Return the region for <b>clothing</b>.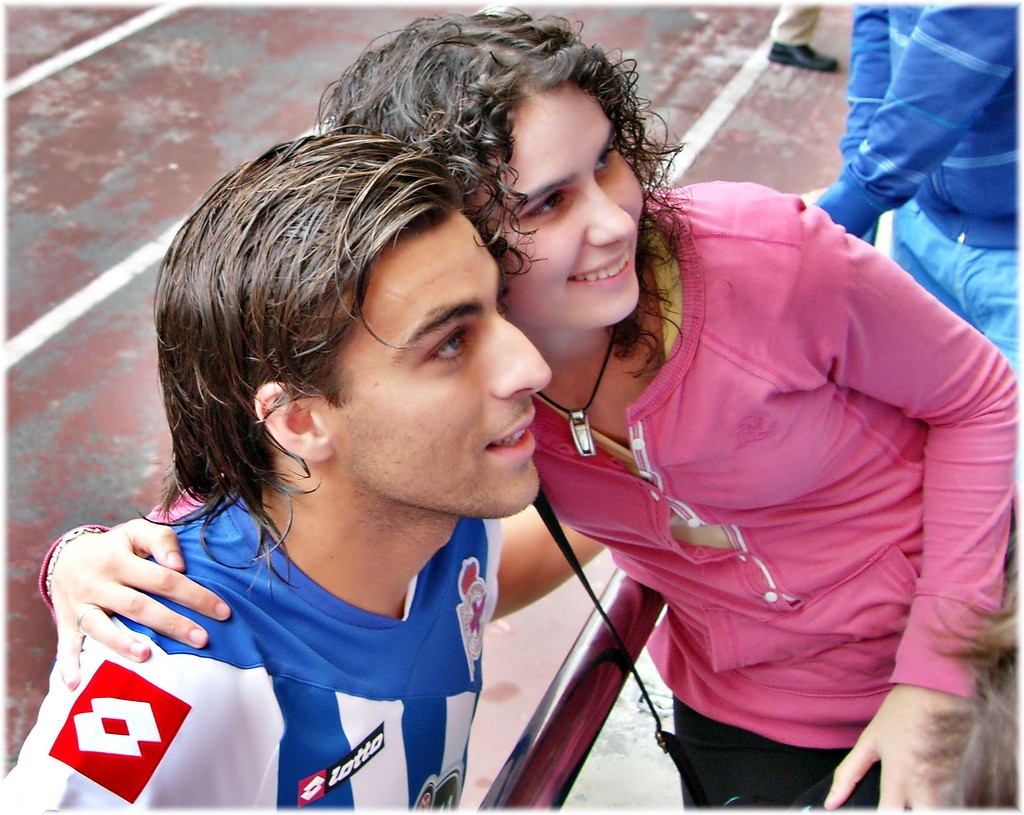
rect(806, 0, 1023, 382).
